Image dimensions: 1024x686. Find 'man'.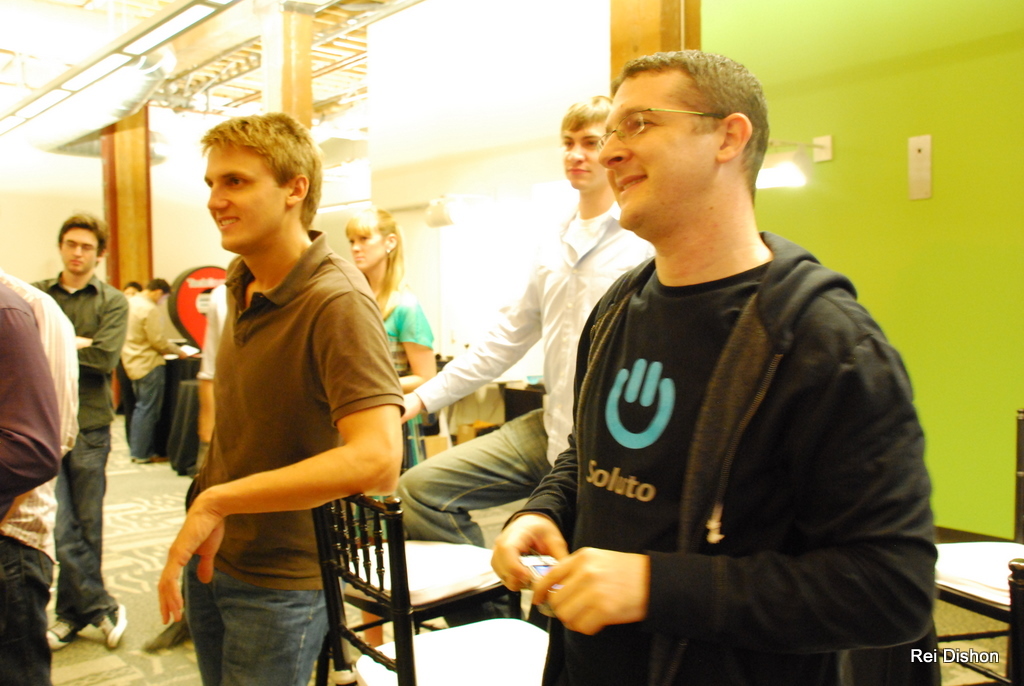
bbox=[152, 108, 408, 685].
